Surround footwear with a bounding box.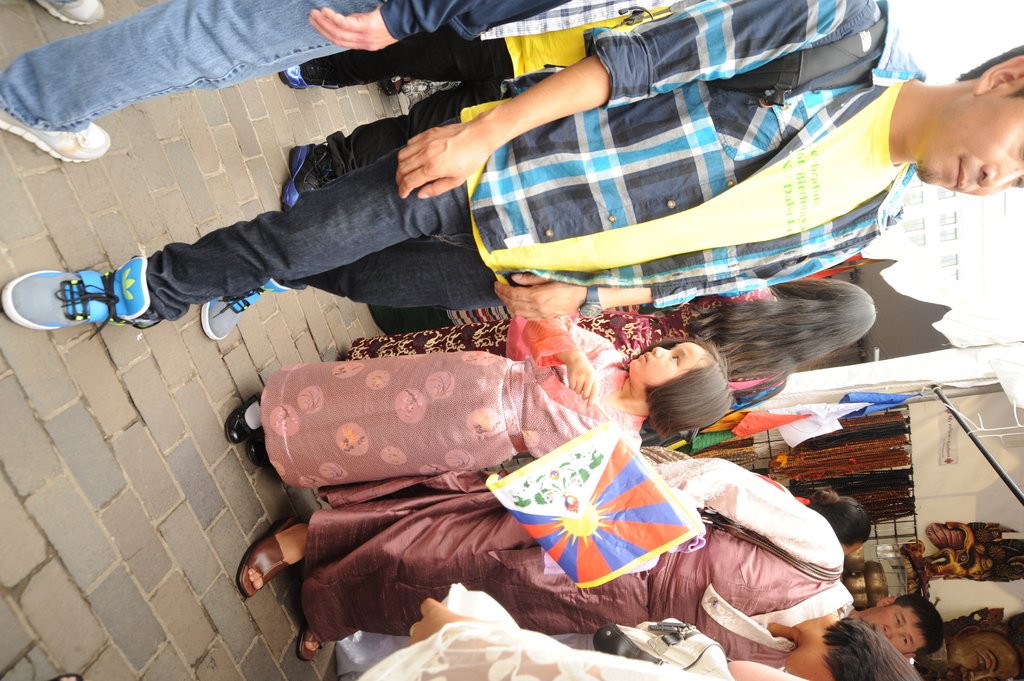
BBox(299, 625, 328, 661).
